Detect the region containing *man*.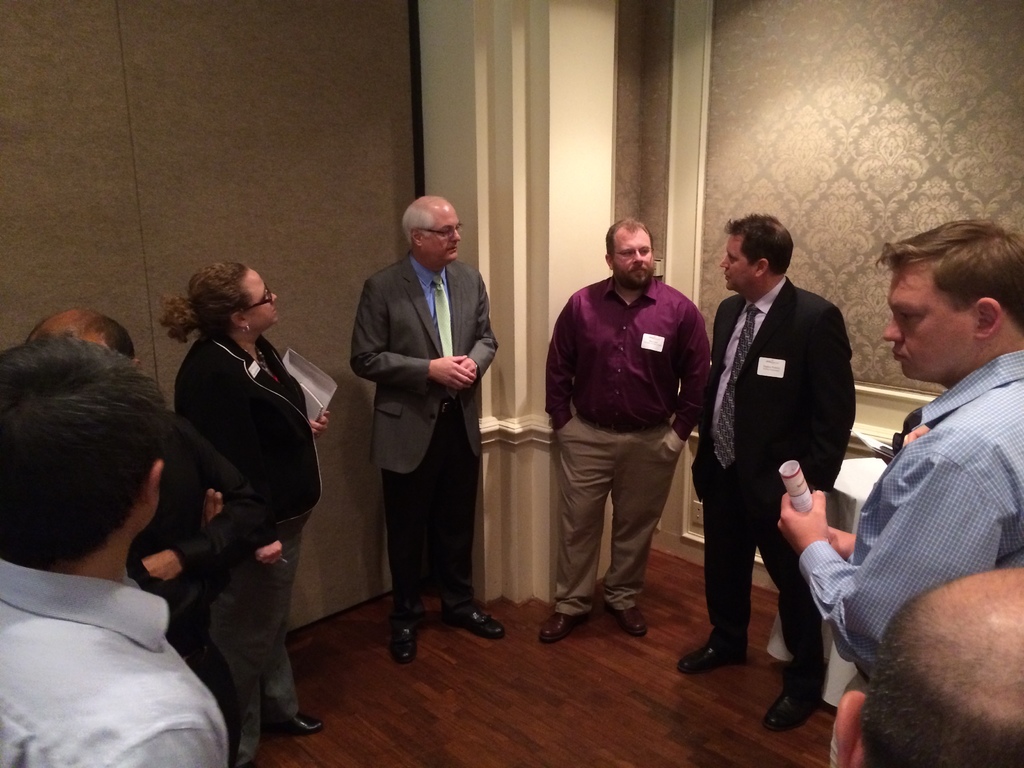
<box>772,220,1023,667</box>.
